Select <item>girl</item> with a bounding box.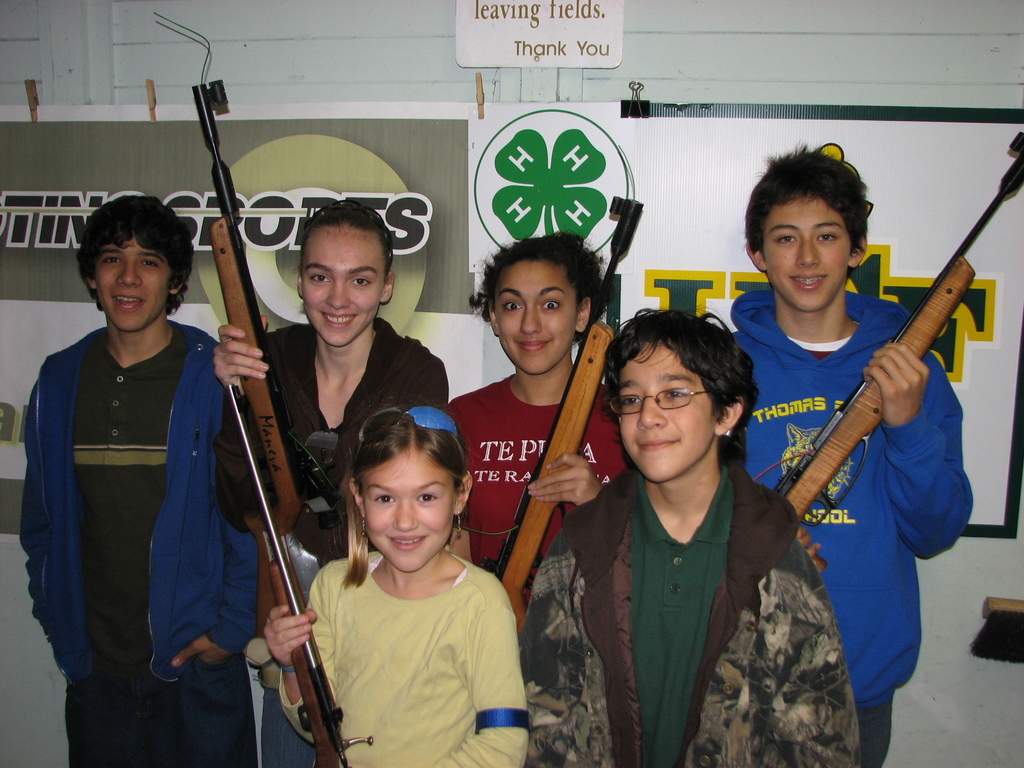
crop(266, 408, 530, 767).
